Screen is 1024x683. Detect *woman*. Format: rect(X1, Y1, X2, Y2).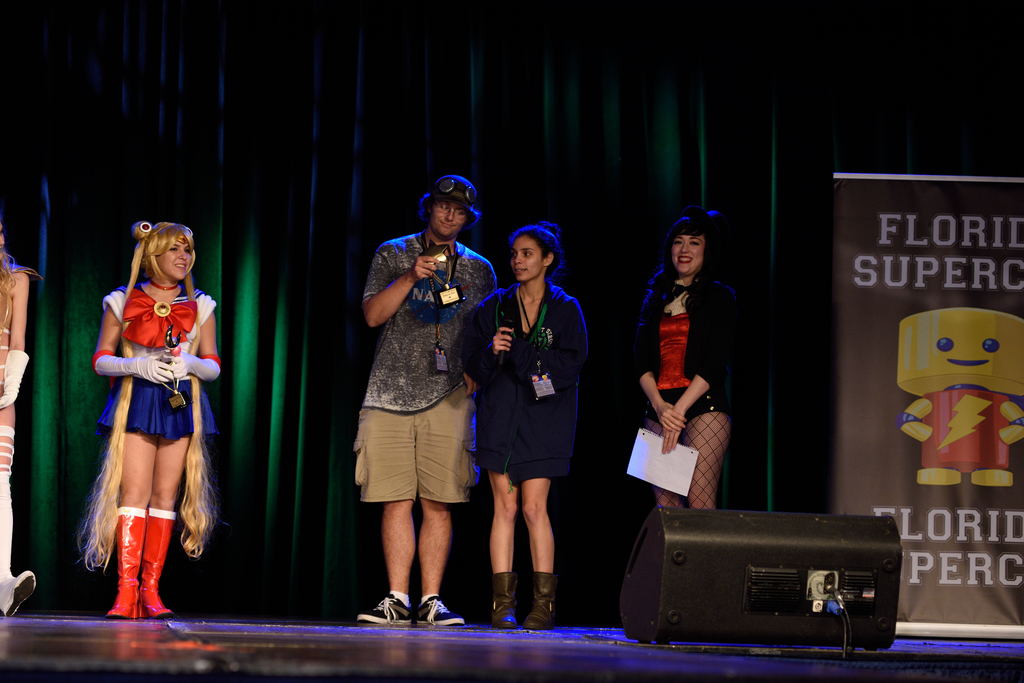
rect(89, 219, 225, 627).
